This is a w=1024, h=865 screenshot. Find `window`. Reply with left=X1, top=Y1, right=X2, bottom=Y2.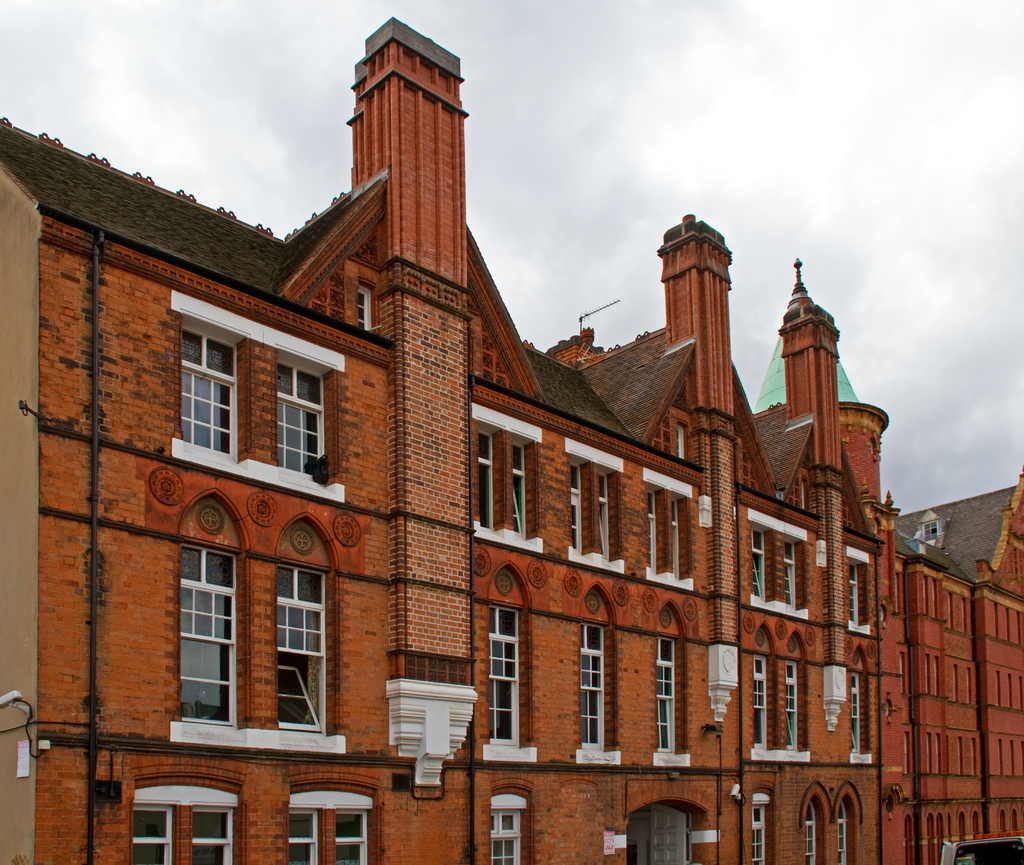
left=271, top=768, right=370, bottom=864.
